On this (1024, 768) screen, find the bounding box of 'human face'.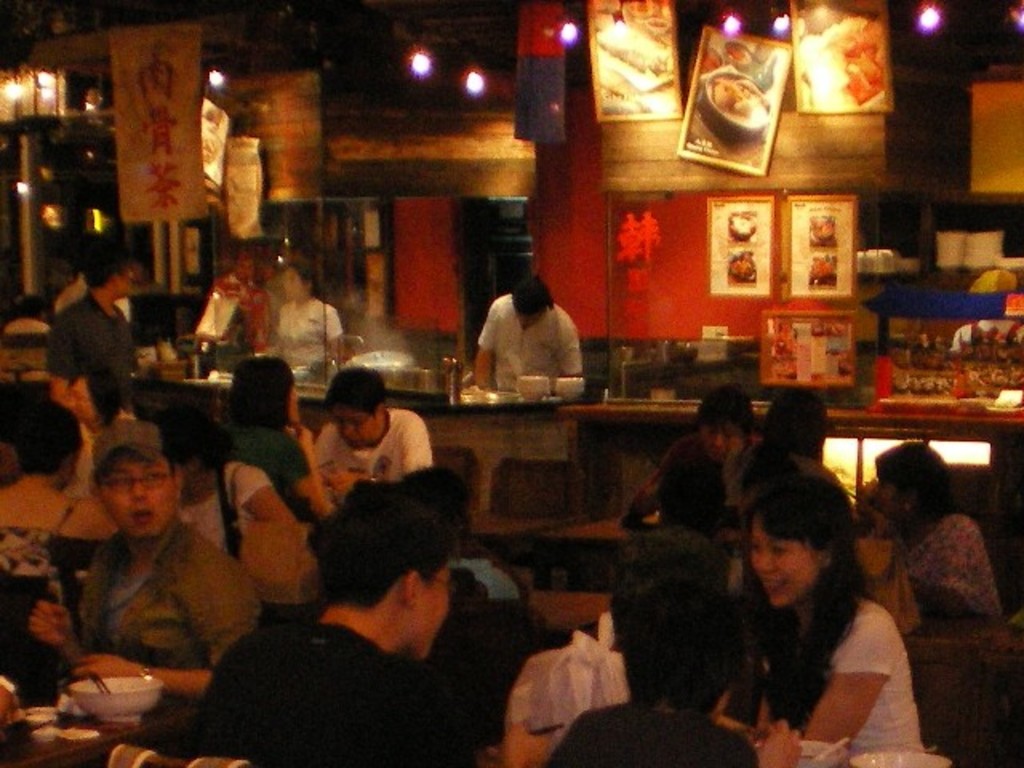
Bounding box: bbox(61, 450, 178, 550).
